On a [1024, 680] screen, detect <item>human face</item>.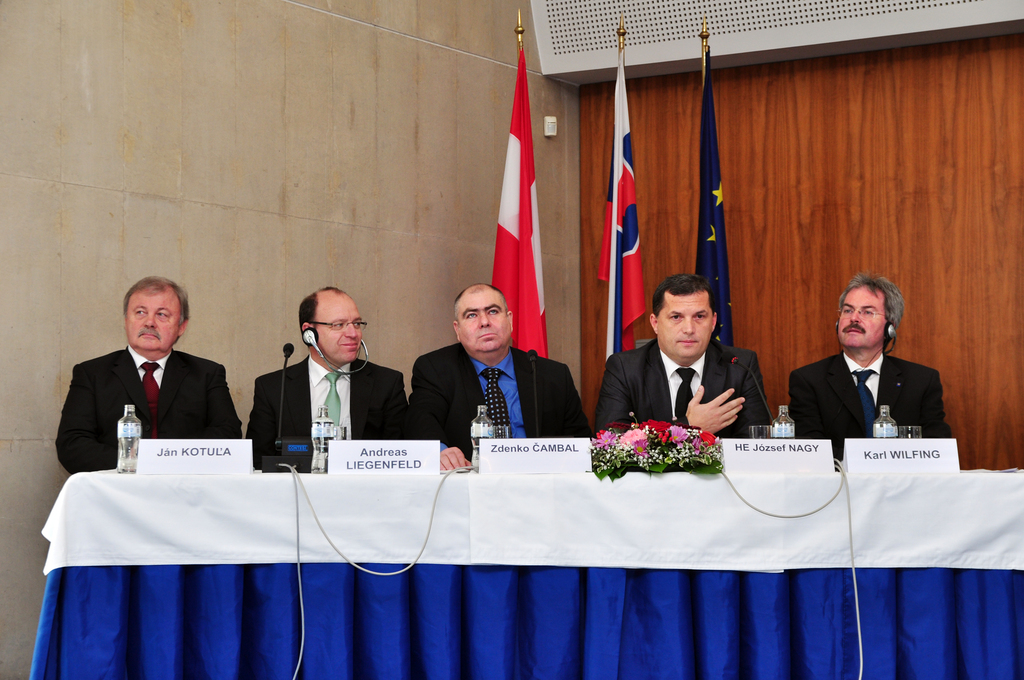
<region>122, 291, 184, 355</region>.
